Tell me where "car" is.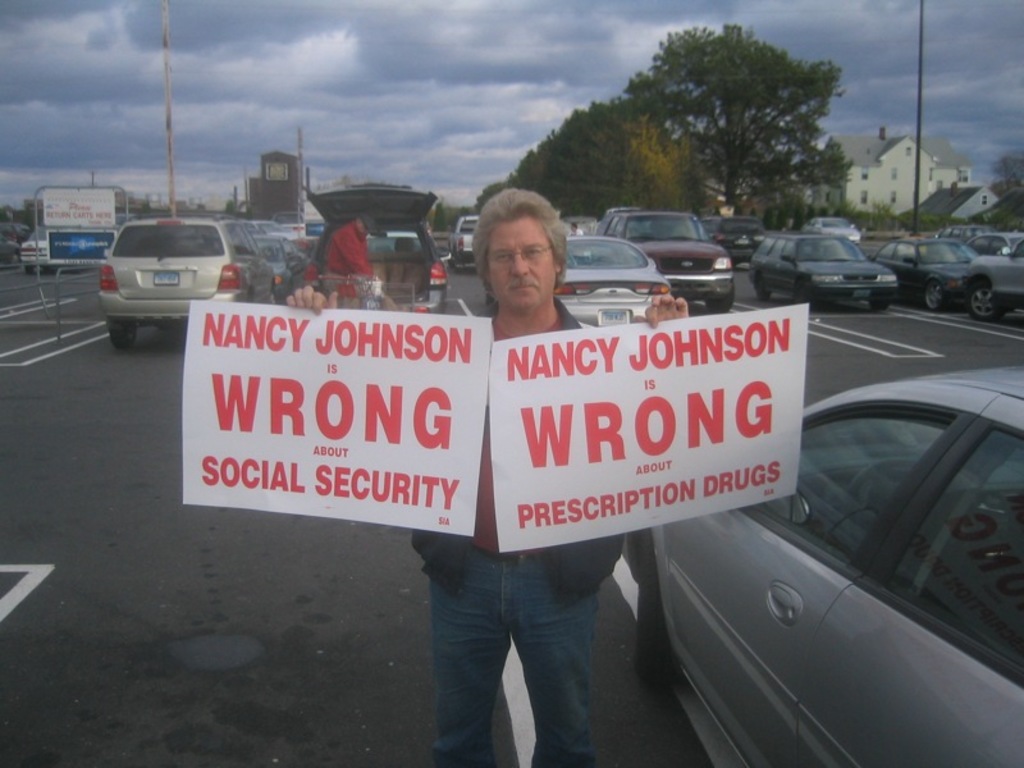
"car" is at bbox=[18, 225, 63, 275].
